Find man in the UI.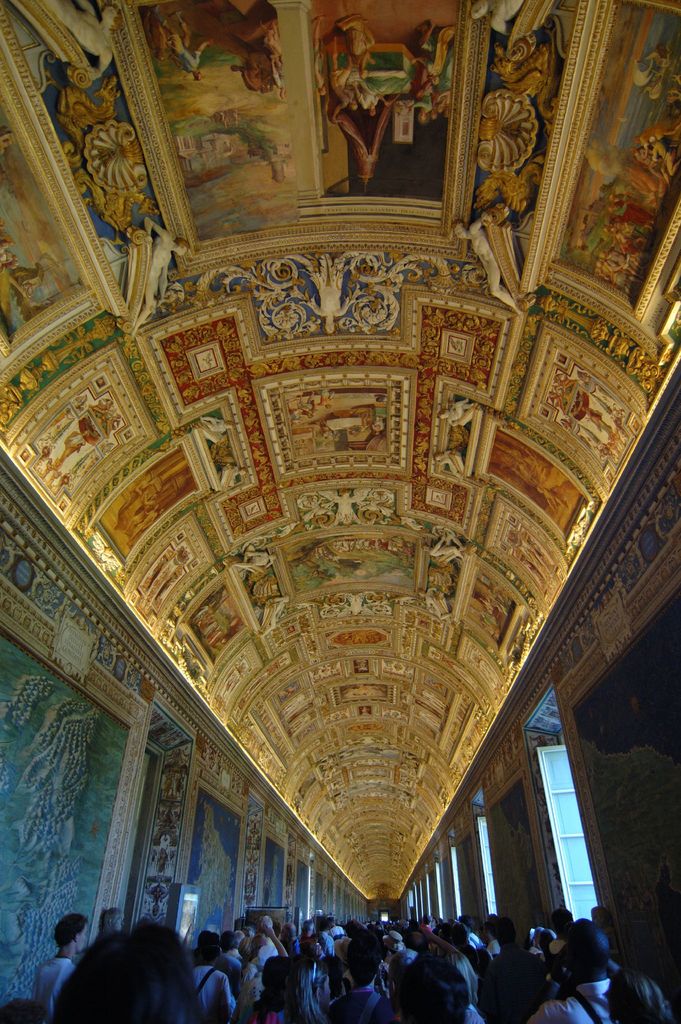
UI element at 421 532 468 563.
